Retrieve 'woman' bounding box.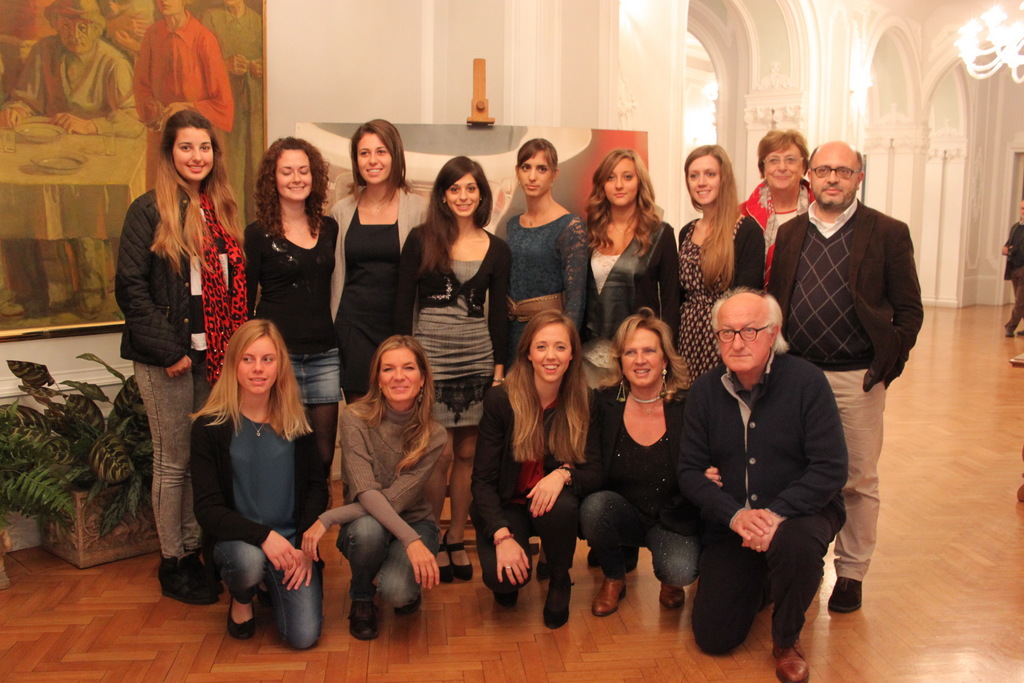
Bounding box: 735,133,815,289.
